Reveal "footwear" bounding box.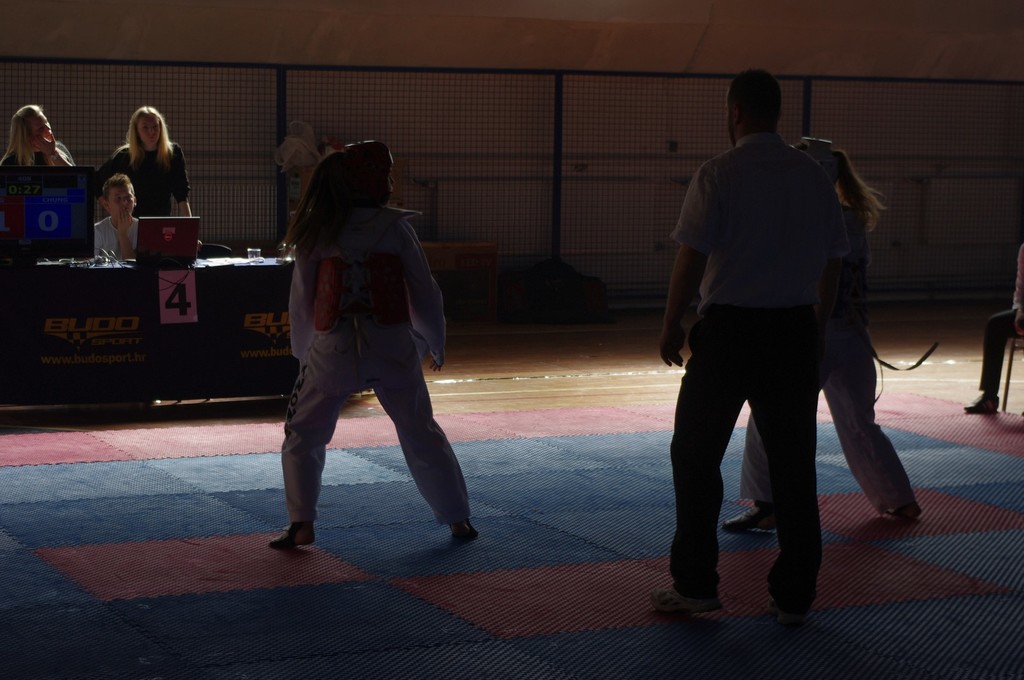
Revealed: bbox(961, 390, 1000, 415).
